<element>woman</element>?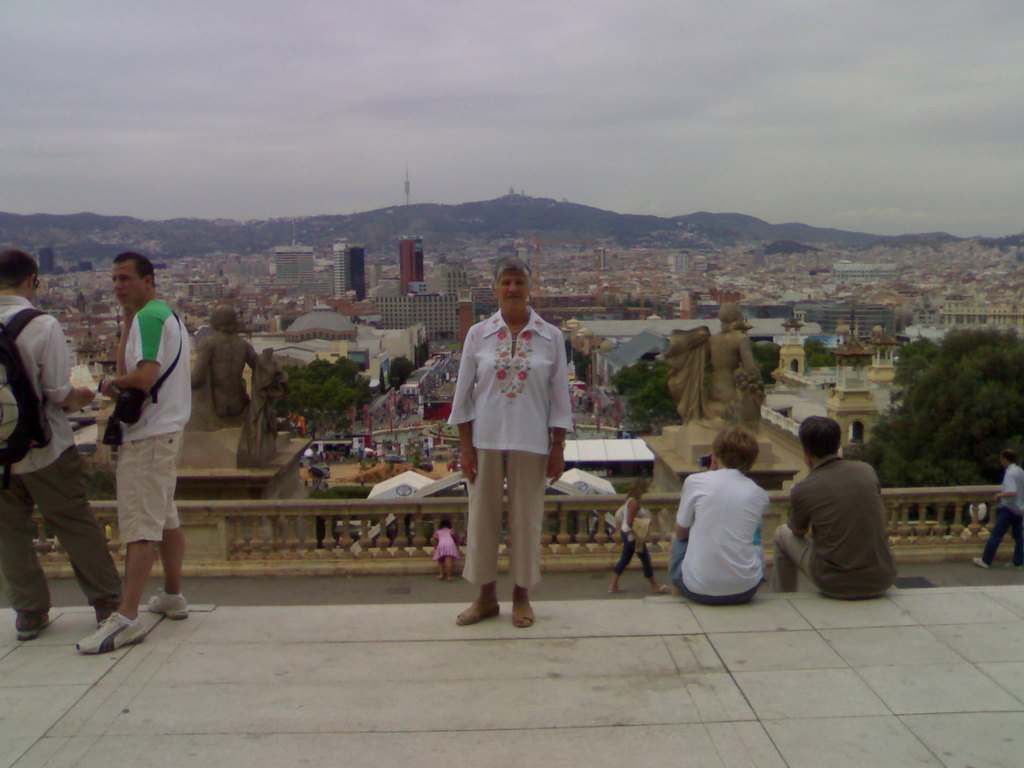
[x1=612, y1=481, x2=669, y2=589]
